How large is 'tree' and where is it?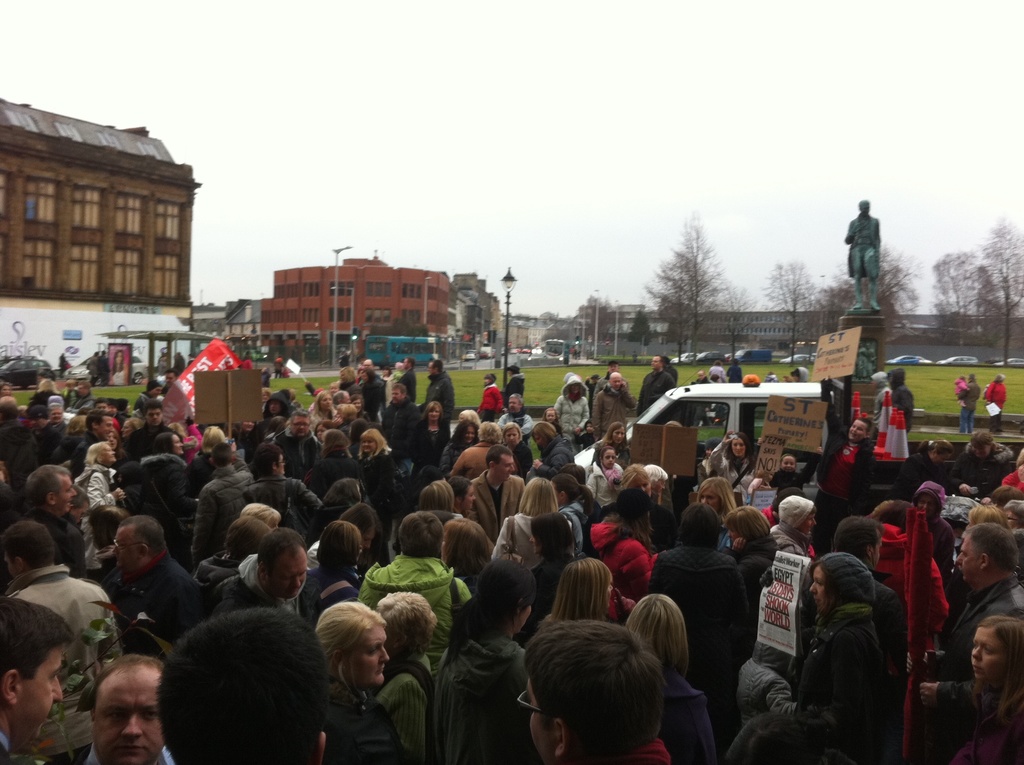
Bounding box: [979,217,1023,370].
